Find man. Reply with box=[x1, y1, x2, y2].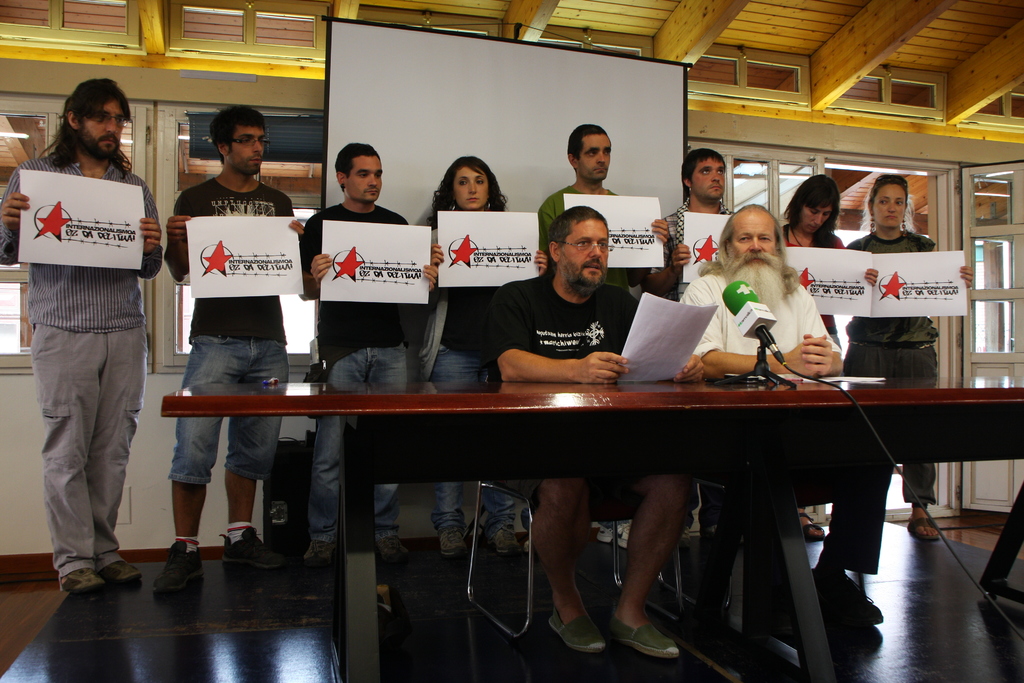
box=[538, 120, 671, 290].
